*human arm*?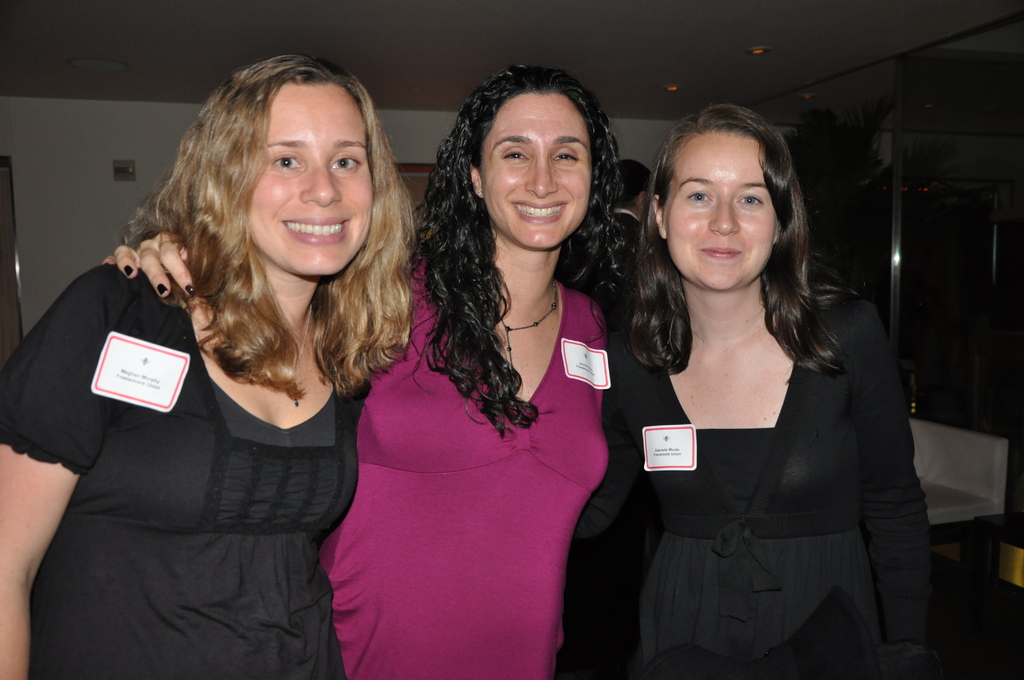
pyautogui.locateOnScreen(865, 296, 957, 679)
